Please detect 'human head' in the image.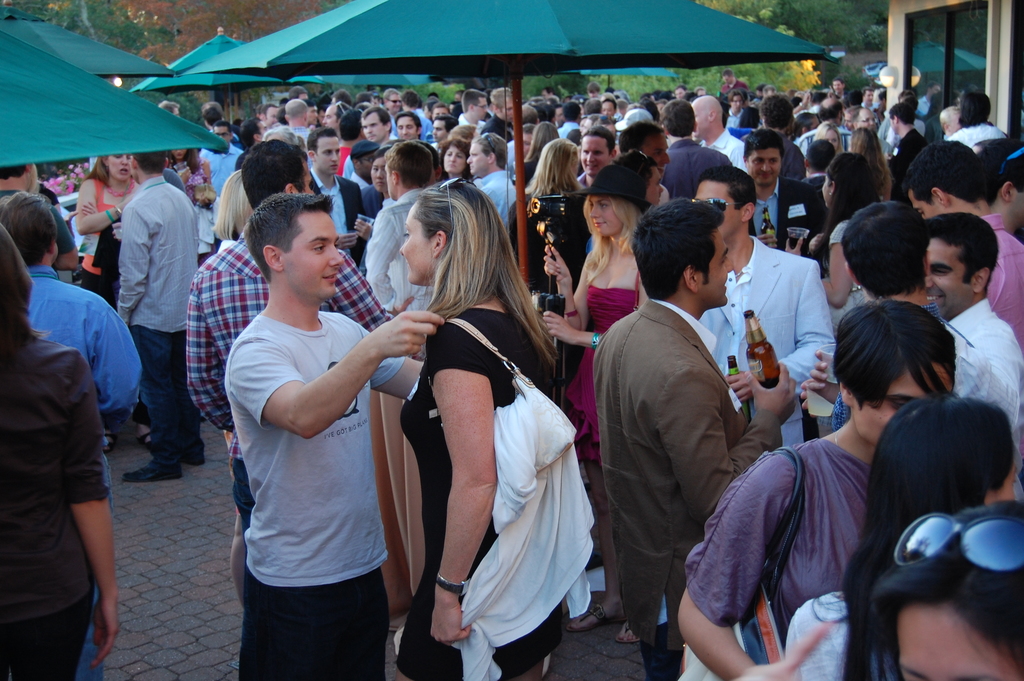
bbox(431, 101, 448, 114).
